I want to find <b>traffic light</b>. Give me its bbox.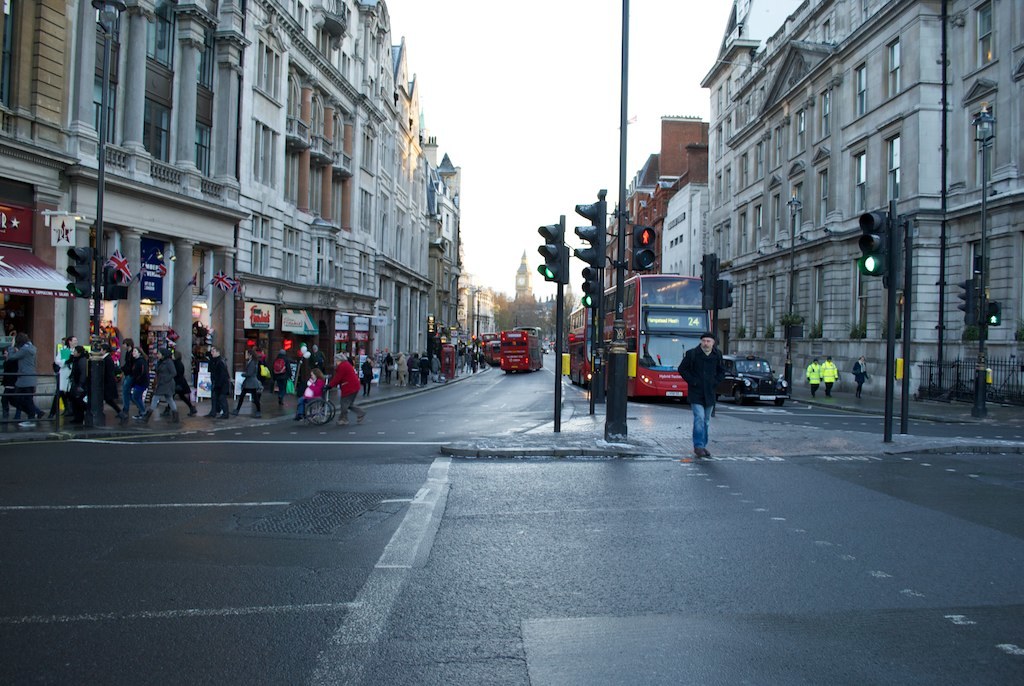
{"x1": 857, "y1": 211, "x2": 885, "y2": 277}.
